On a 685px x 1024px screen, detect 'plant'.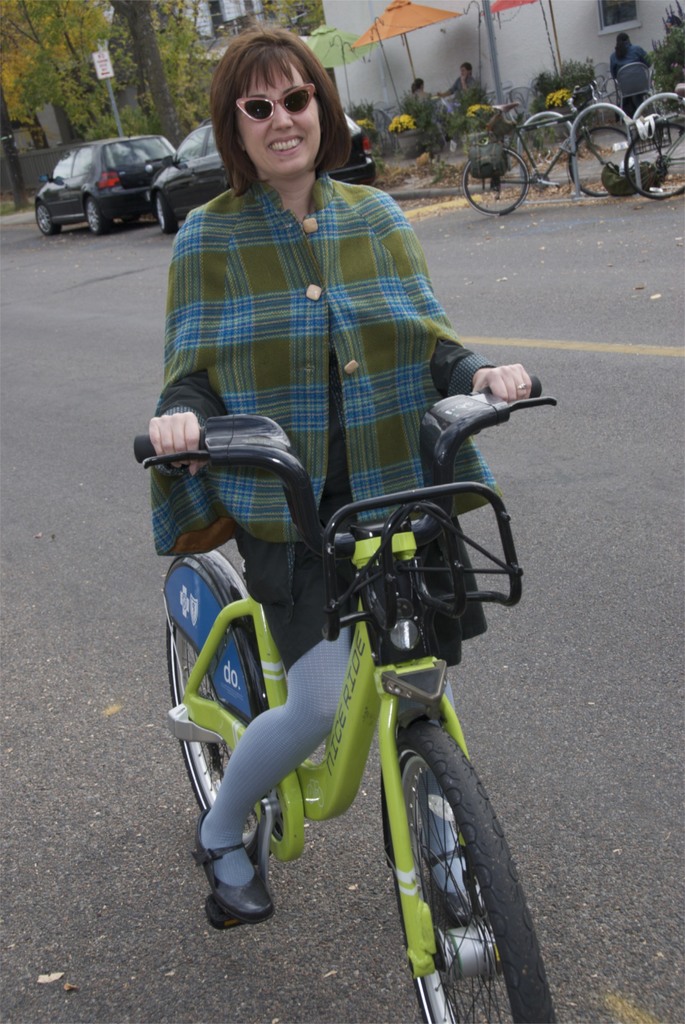
<region>537, 50, 612, 142</region>.
